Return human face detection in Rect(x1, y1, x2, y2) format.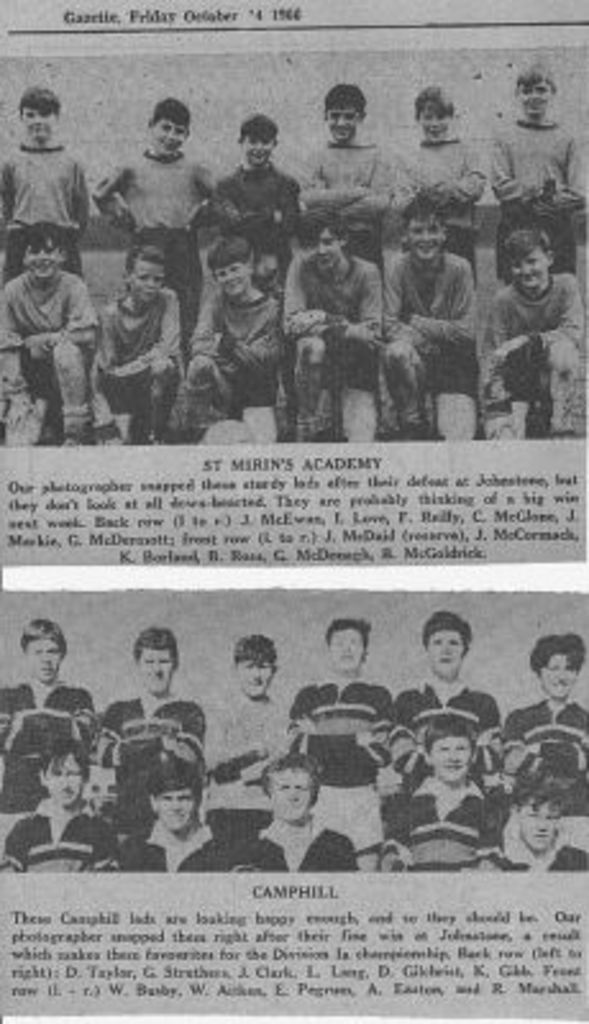
Rect(23, 100, 56, 146).
